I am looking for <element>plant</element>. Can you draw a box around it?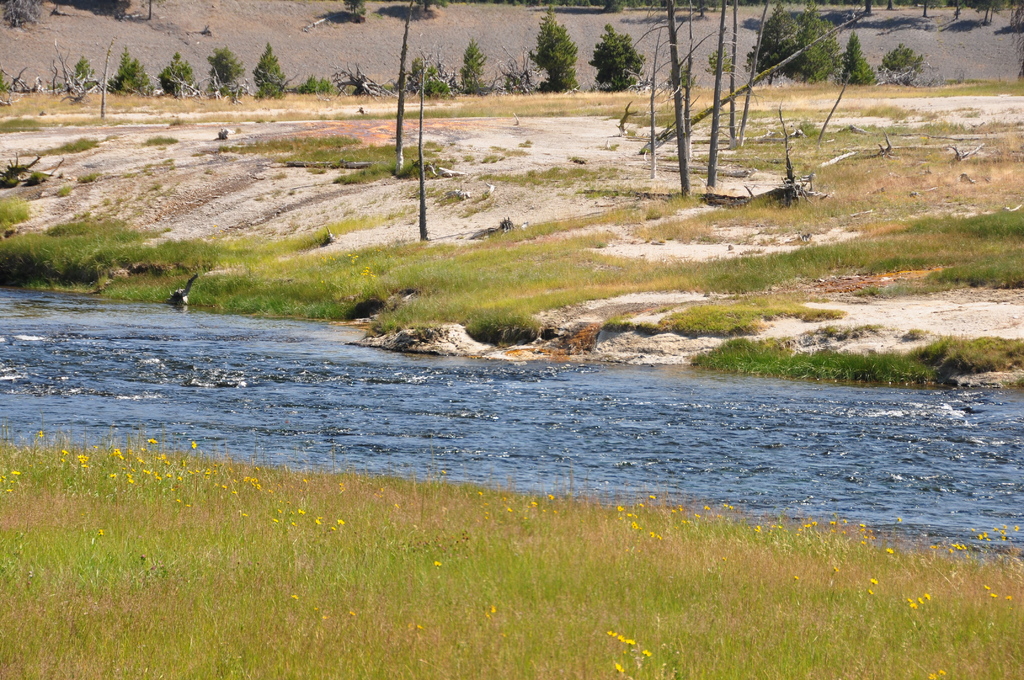
Sure, the bounding box is x1=143, y1=128, x2=180, y2=147.
